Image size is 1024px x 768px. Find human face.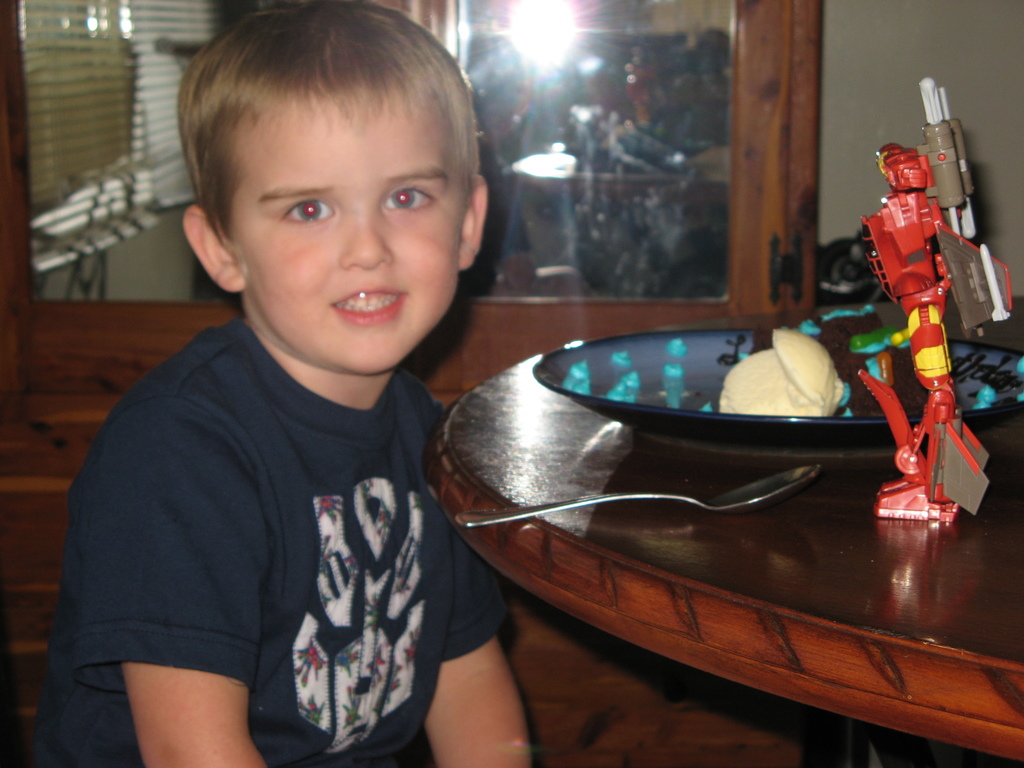
244, 88, 461, 375.
